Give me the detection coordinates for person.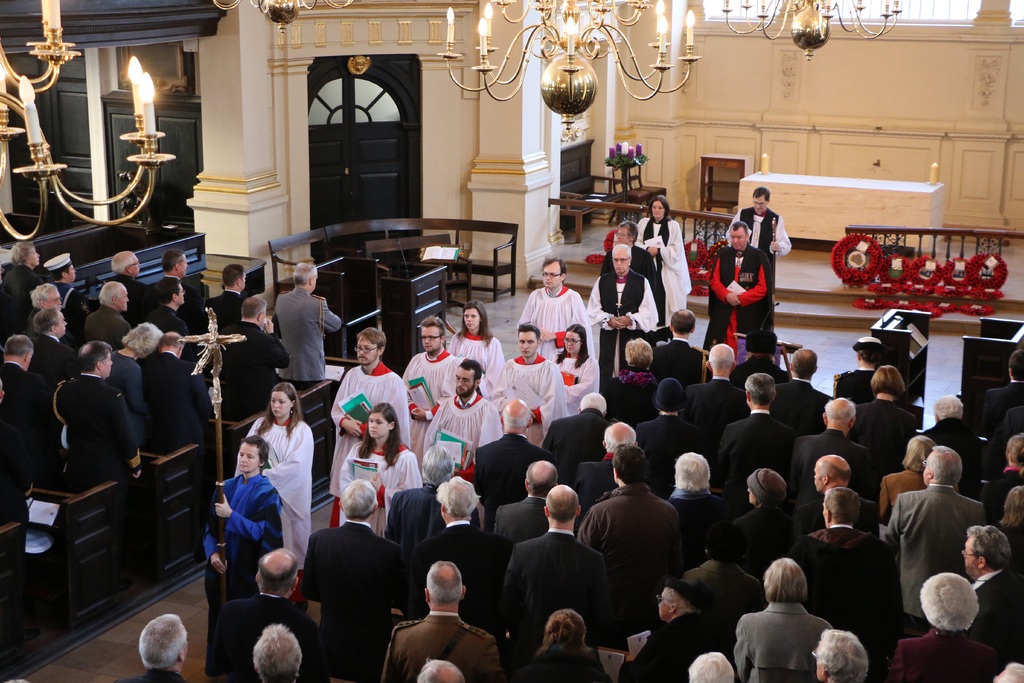
bbox(915, 388, 984, 483).
